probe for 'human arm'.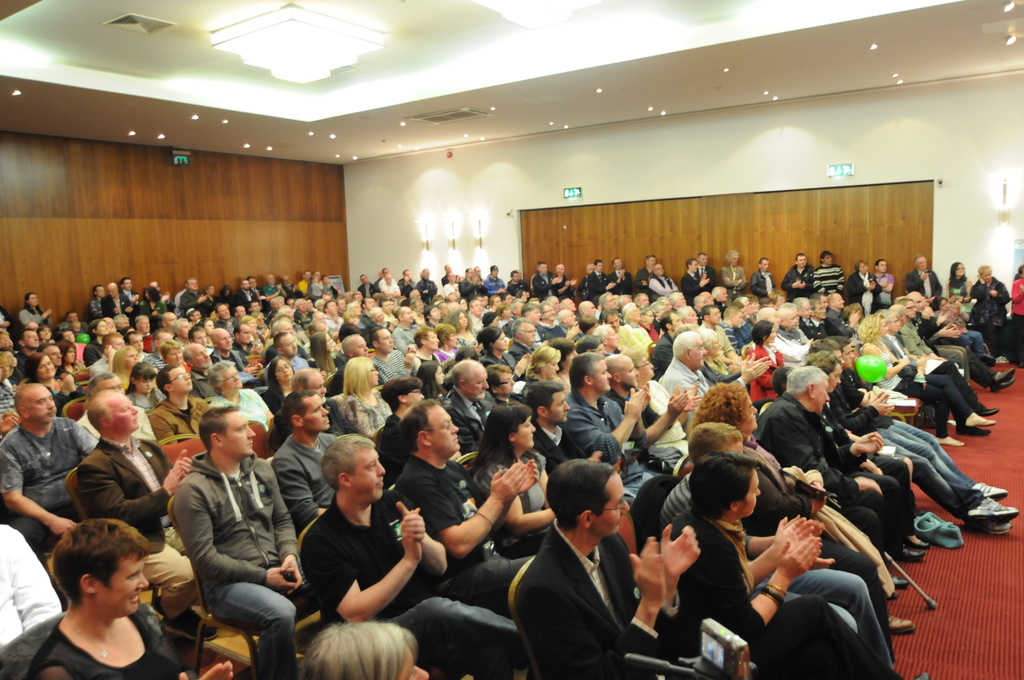
Probe result: select_region(844, 393, 896, 426).
